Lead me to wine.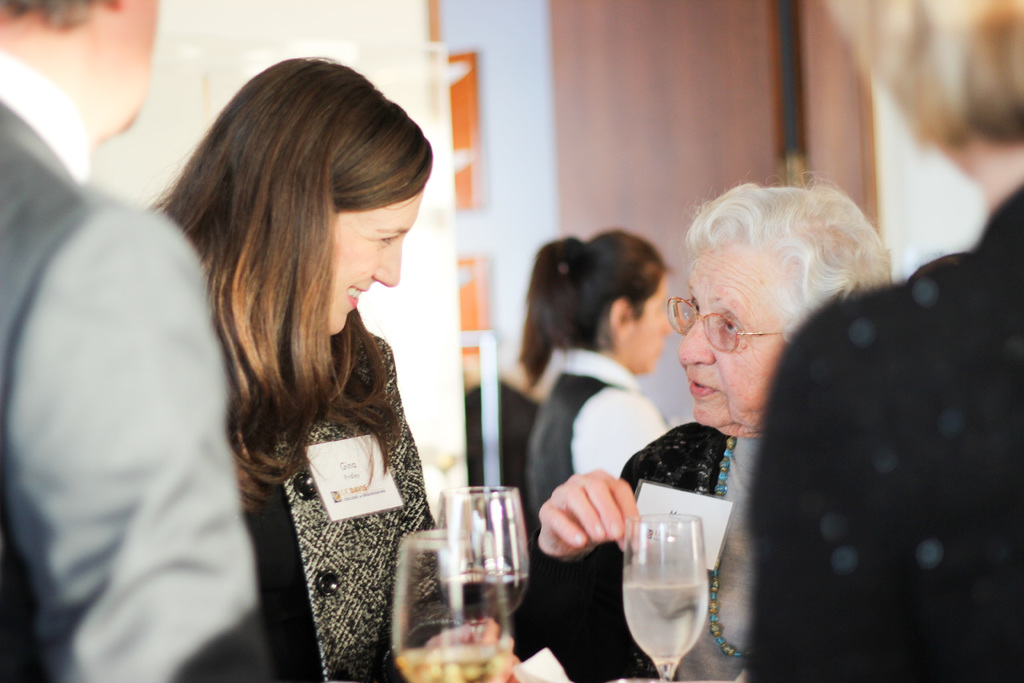
Lead to 394 645 513 682.
